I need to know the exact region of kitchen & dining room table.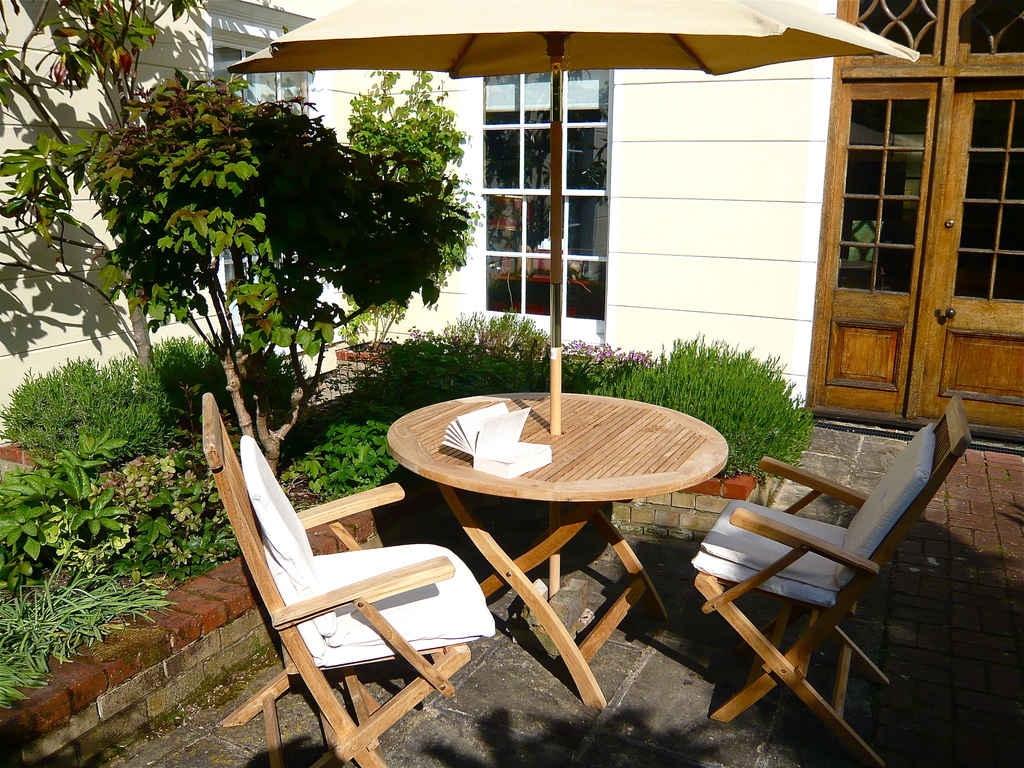
Region: region(285, 358, 733, 681).
